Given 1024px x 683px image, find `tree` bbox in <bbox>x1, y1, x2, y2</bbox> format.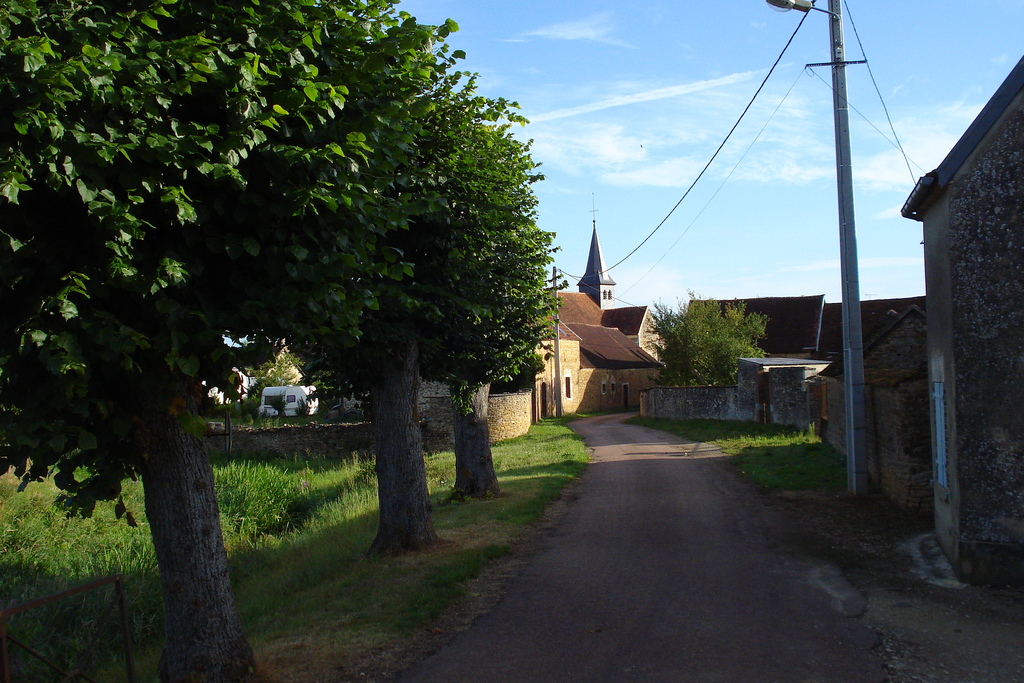
<bbox>658, 271, 791, 404</bbox>.
